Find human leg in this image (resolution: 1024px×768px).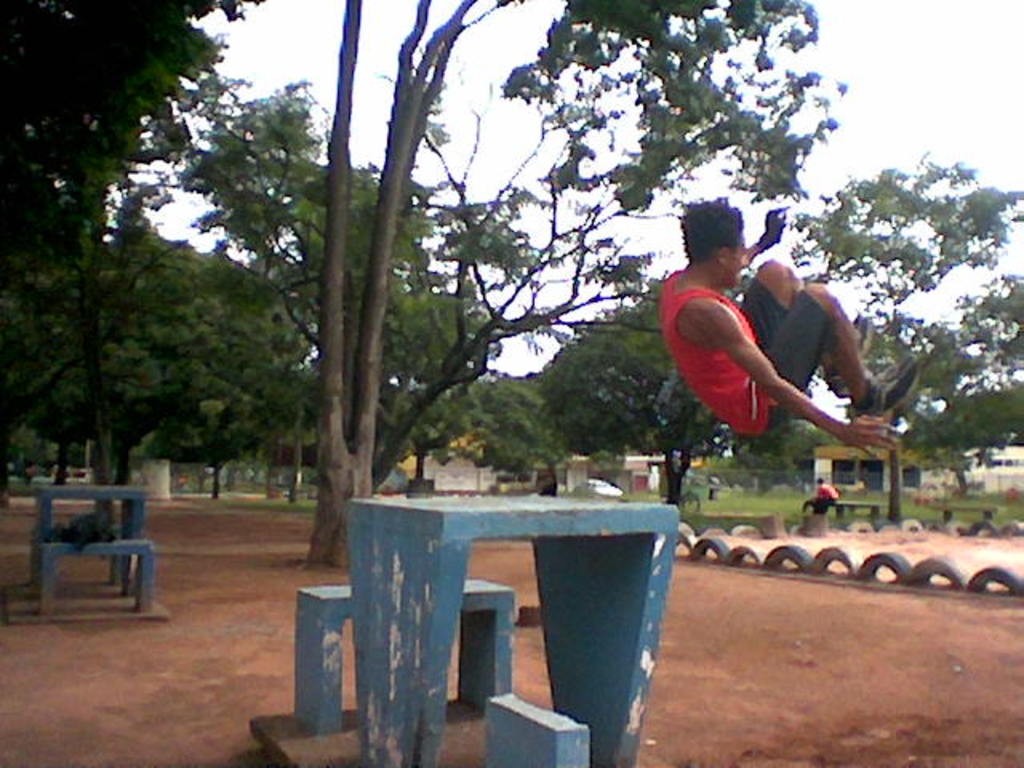
left=746, top=256, right=920, bottom=411.
